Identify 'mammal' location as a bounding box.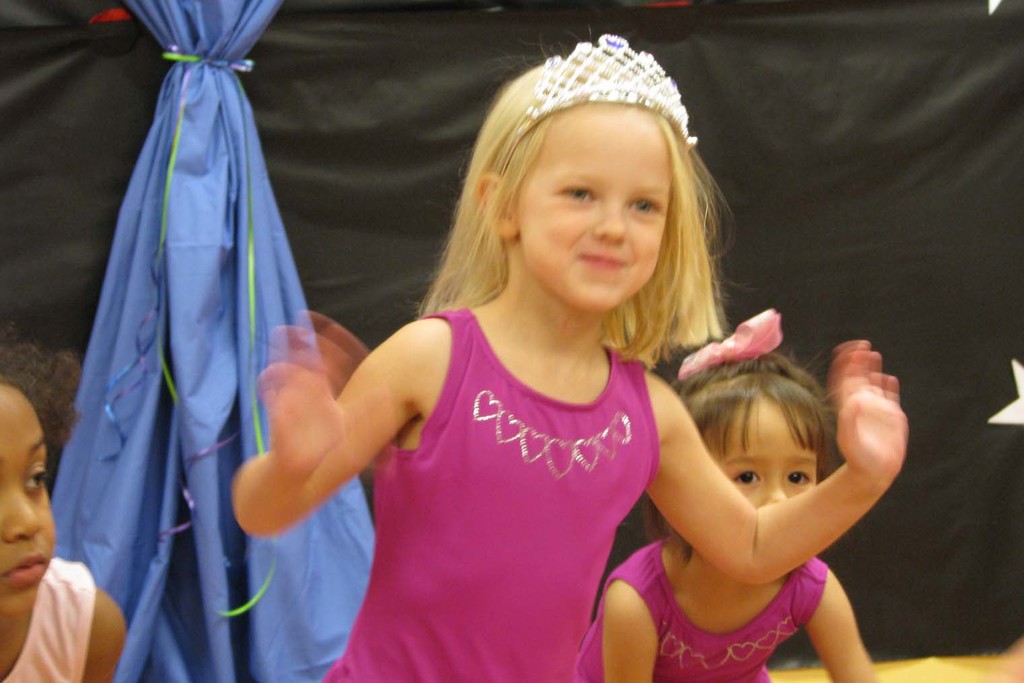
x1=225 y1=79 x2=836 y2=661.
